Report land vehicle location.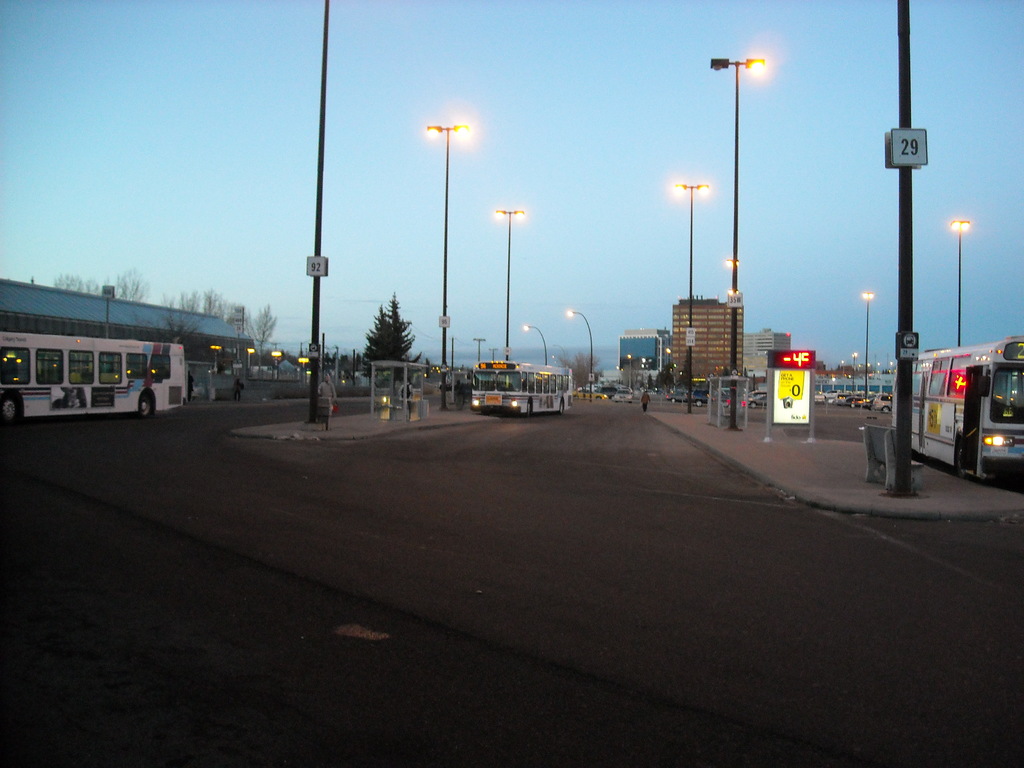
Report: <bbox>738, 393, 767, 410</bbox>.
